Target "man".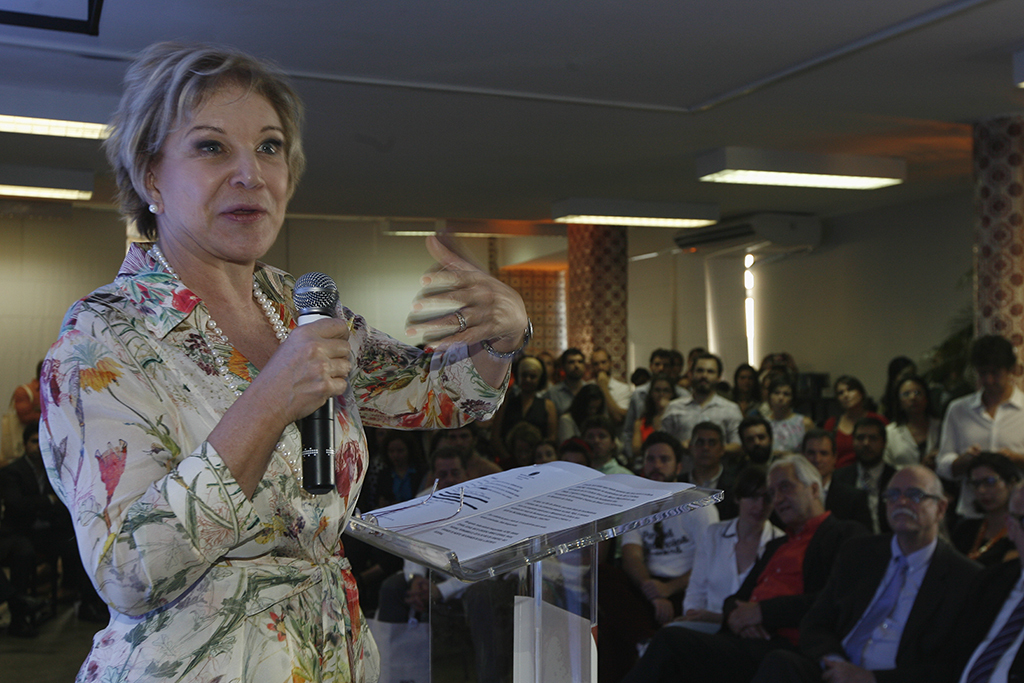
Target region: [926,333,1023,554].
